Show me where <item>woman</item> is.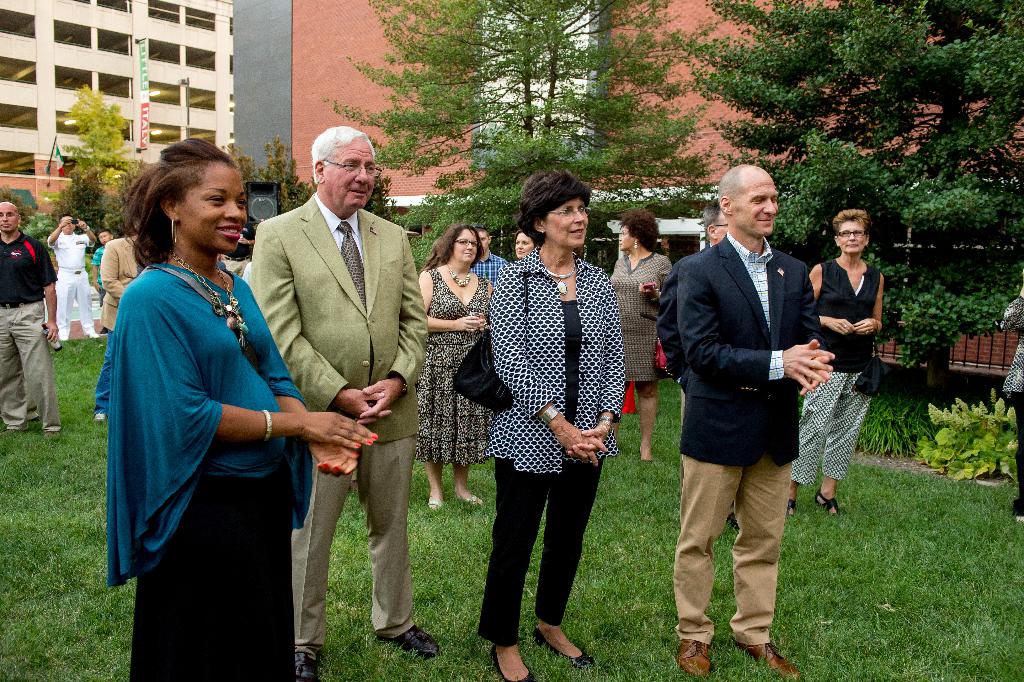
<item>woman</item> is at [x1=810, y1=210, x2=884, y2=524].
